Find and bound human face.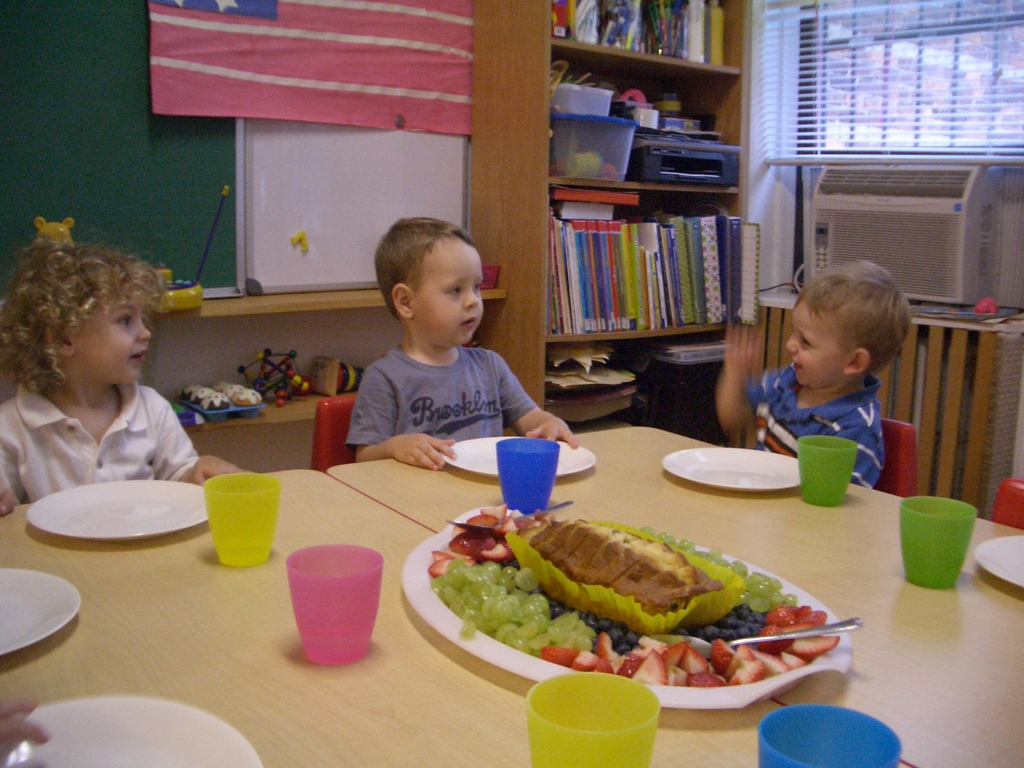
Bound: 788, 296, 845, 387.
